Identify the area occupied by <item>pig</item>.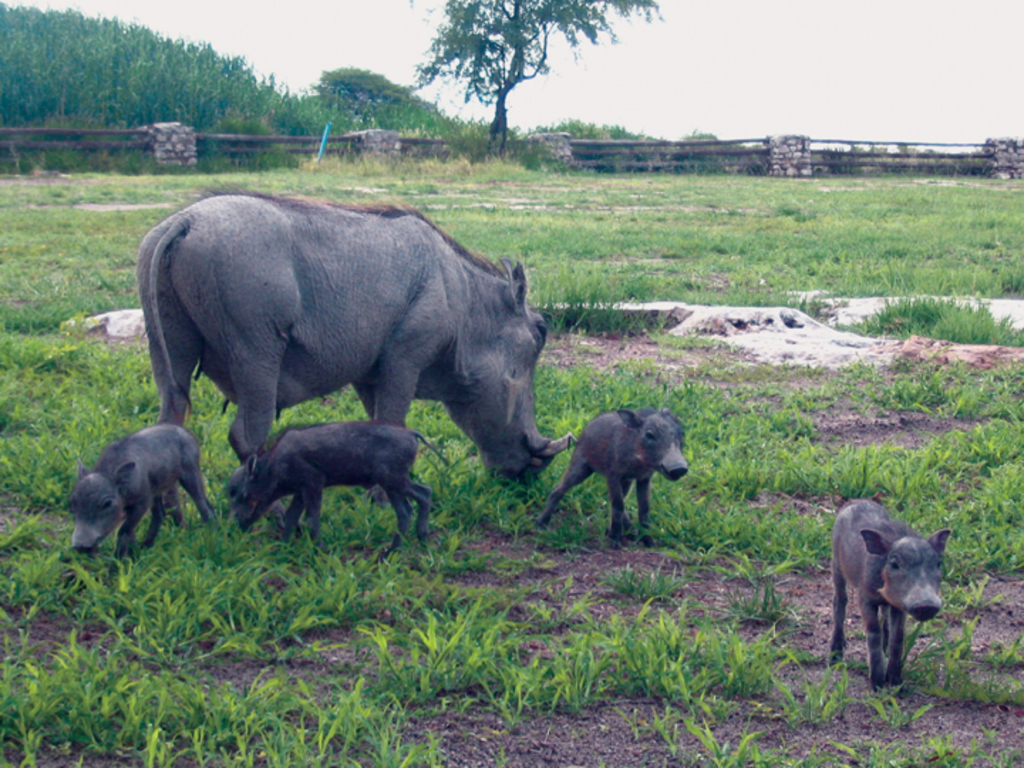
Area: 819 496 950 686.
